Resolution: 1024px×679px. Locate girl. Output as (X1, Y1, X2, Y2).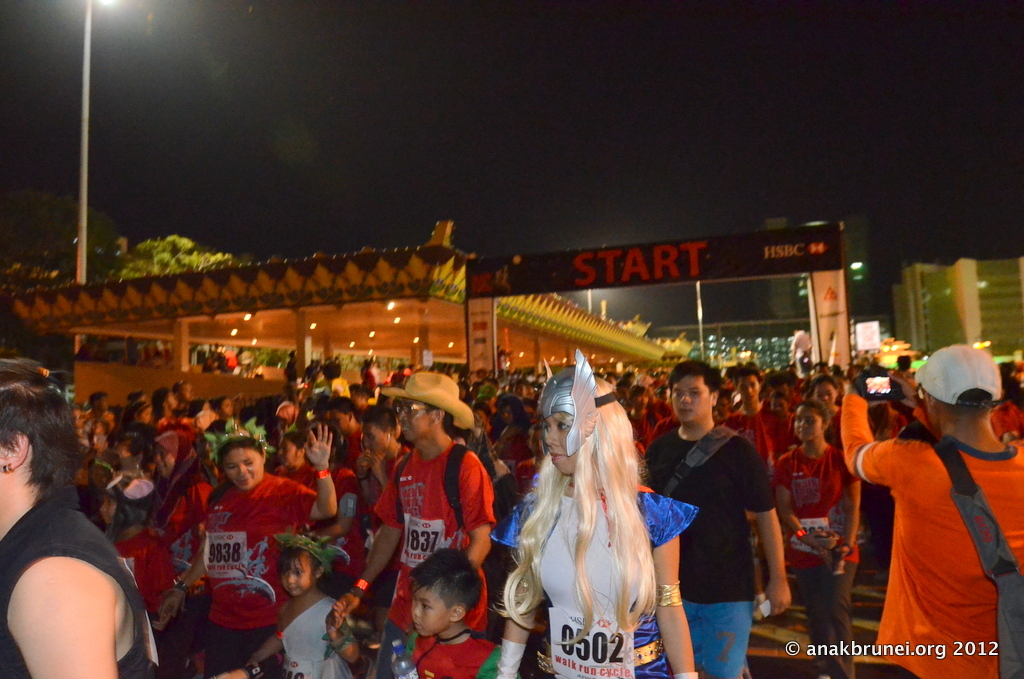
(97, 471, 177, 639).
